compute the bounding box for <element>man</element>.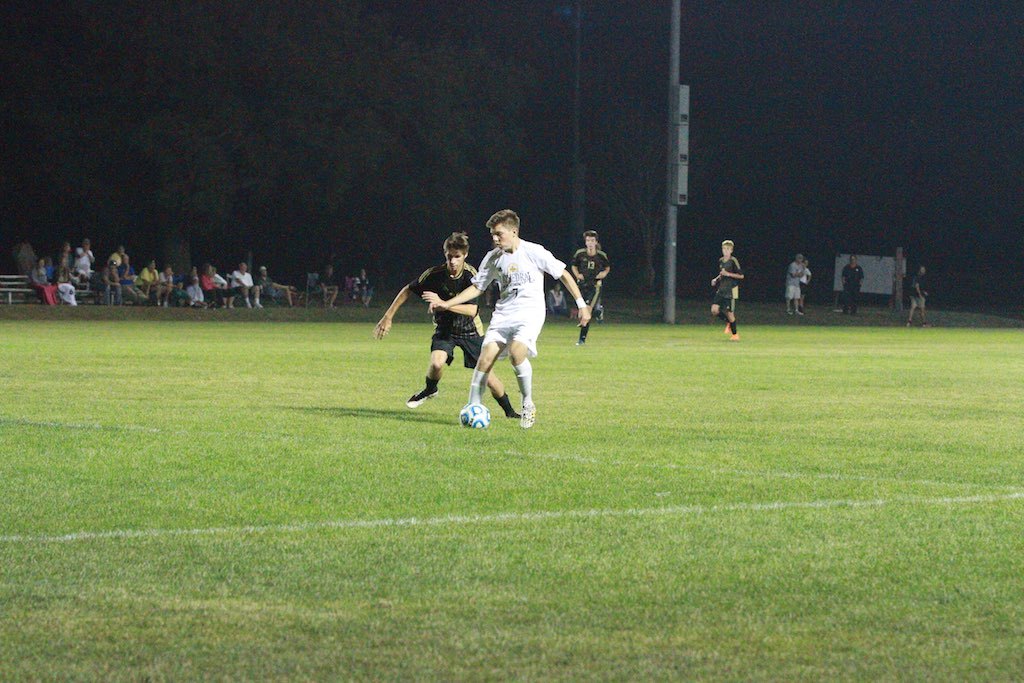
(left=135, top=257, right=163, bottom=308).
